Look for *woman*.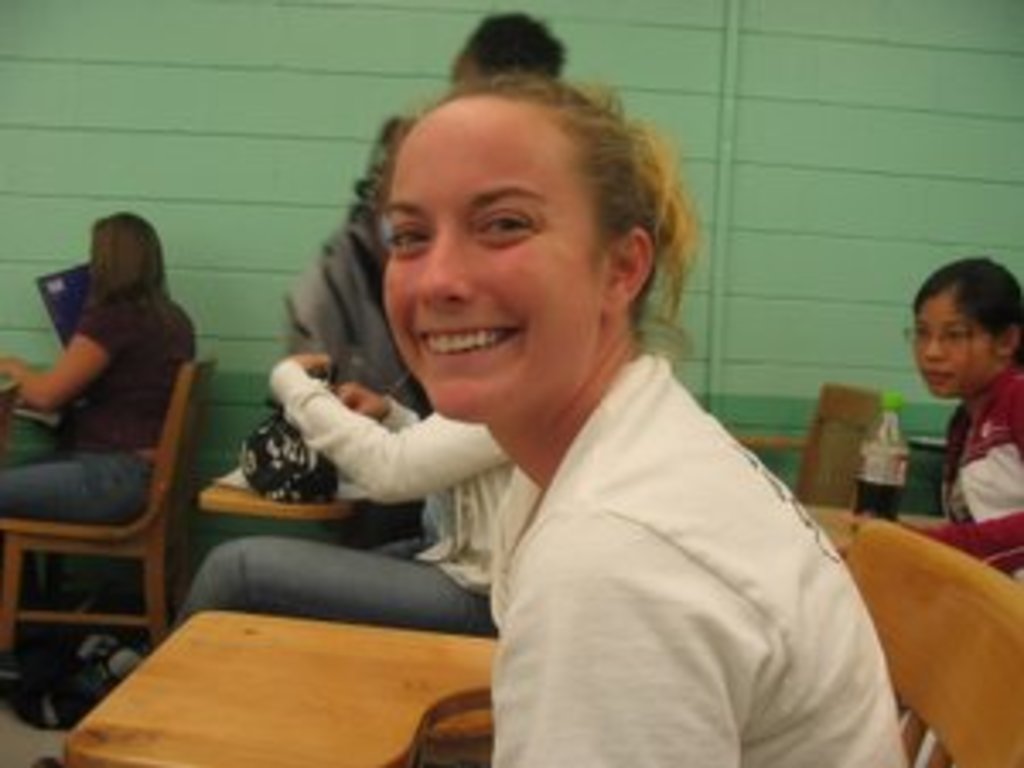
Found: l=229, t=65, r=911, b=754.
